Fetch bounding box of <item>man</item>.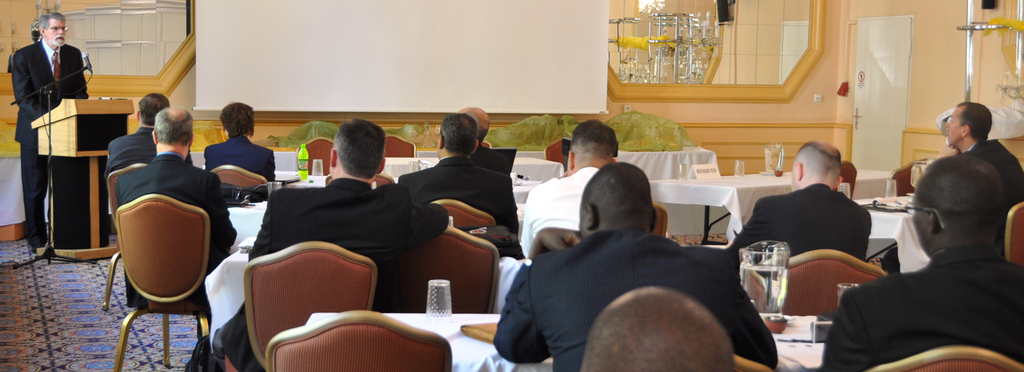
Bbox: 113:103:238:311.
